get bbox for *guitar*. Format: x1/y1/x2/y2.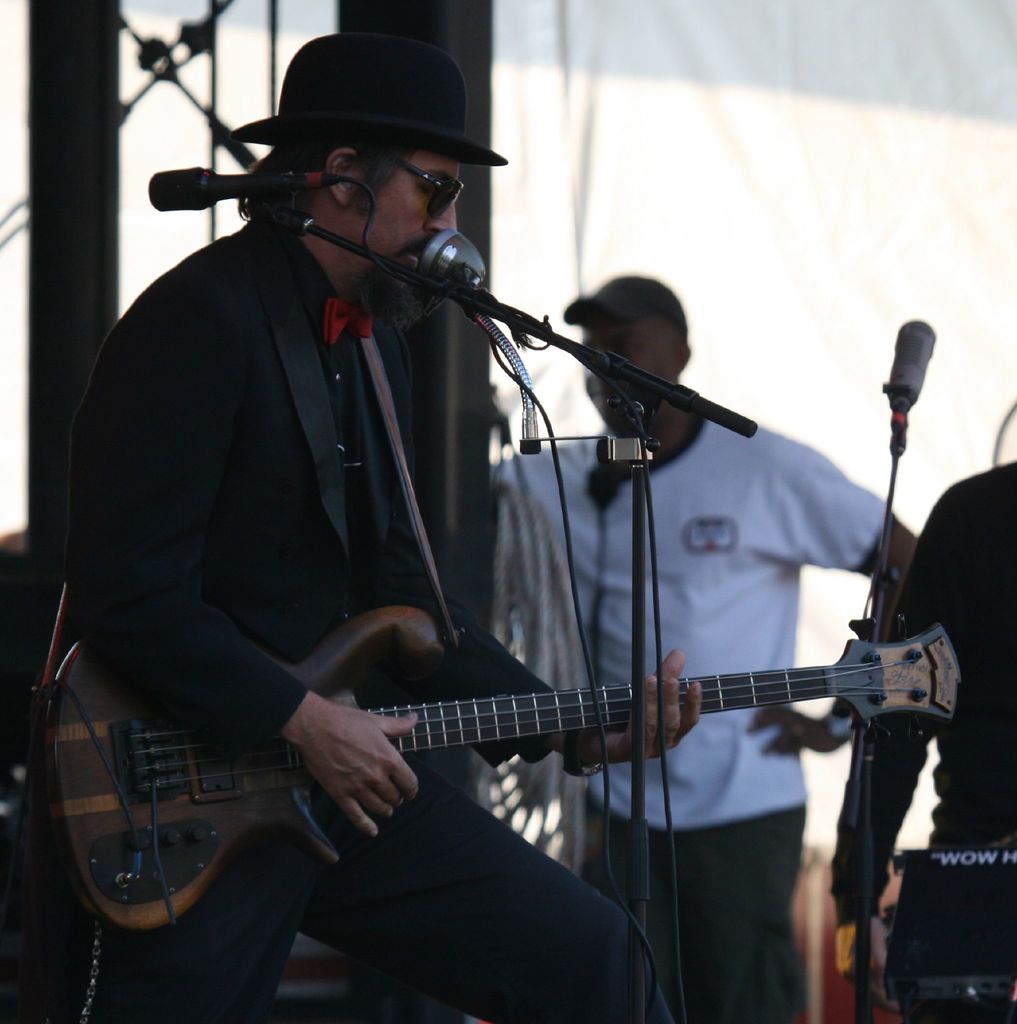
45/615/978/929.
